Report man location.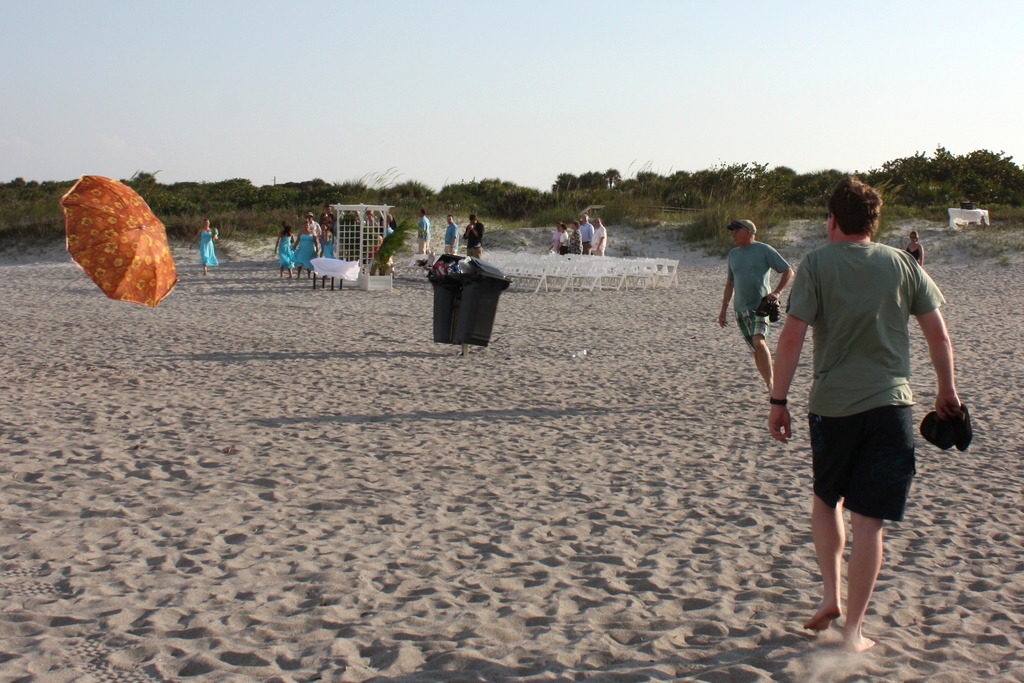
Report: [589, 217, 606, 255].
